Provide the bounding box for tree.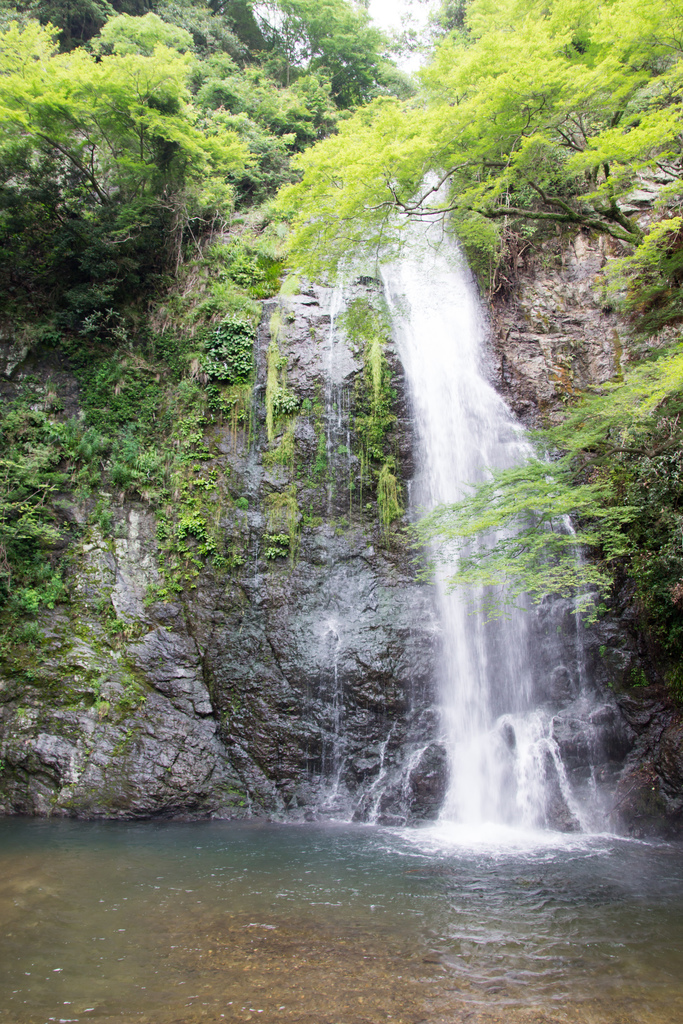
BBox(260, 0, 682, 294).
